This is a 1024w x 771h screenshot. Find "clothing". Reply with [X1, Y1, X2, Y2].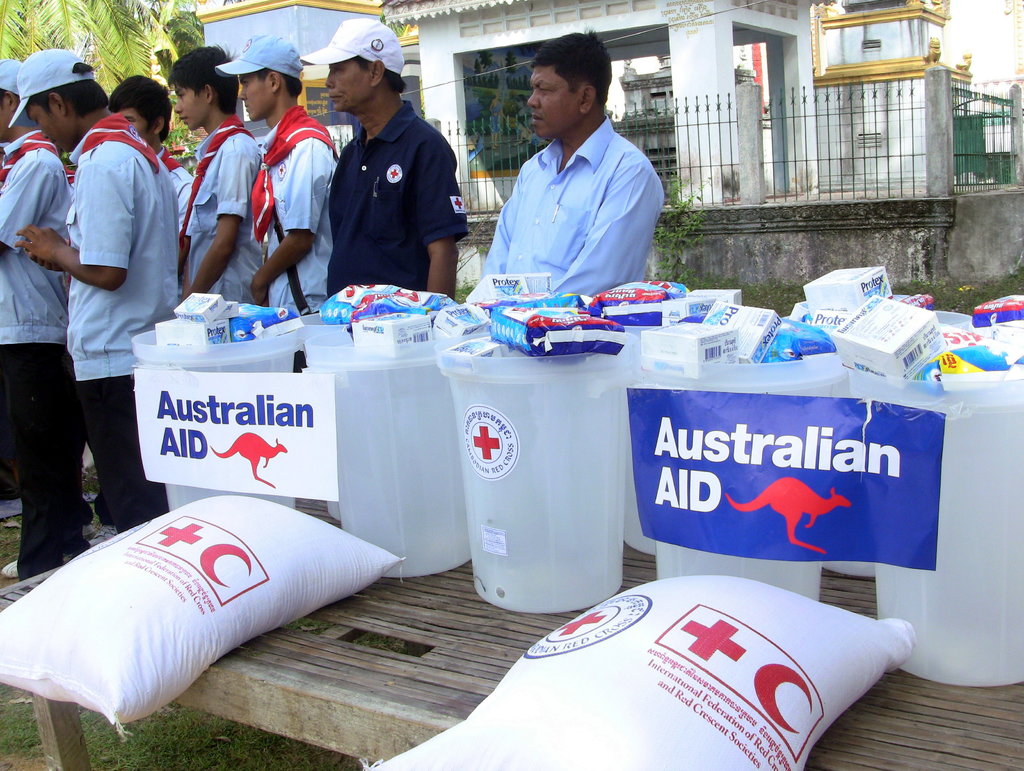
[252, 103, 338, 315].
